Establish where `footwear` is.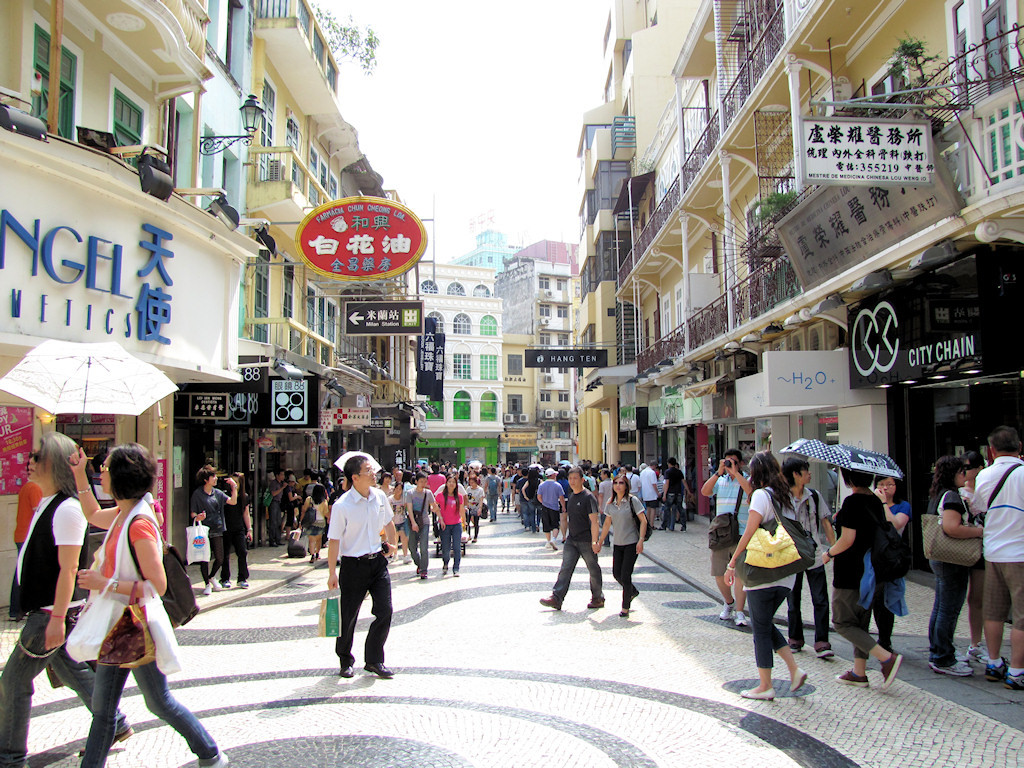
Established at [x1=85, y1=721, x2=139, y2=767].
